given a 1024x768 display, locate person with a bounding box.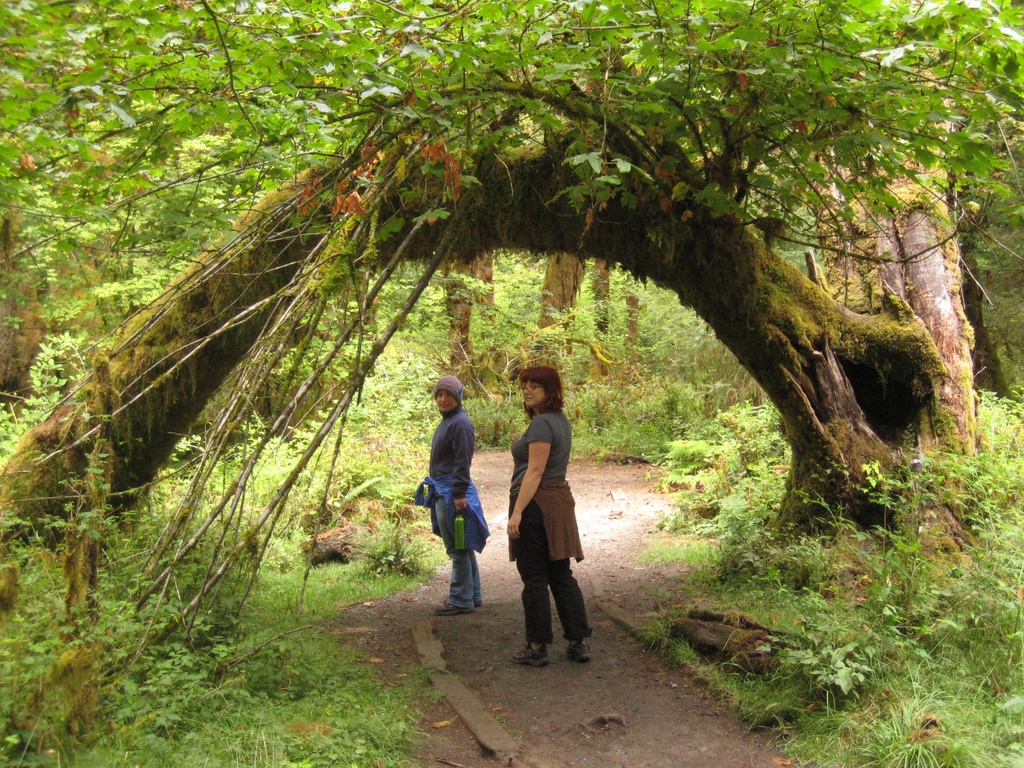
Located: left=417, top=371, right=484, bottom=616.
